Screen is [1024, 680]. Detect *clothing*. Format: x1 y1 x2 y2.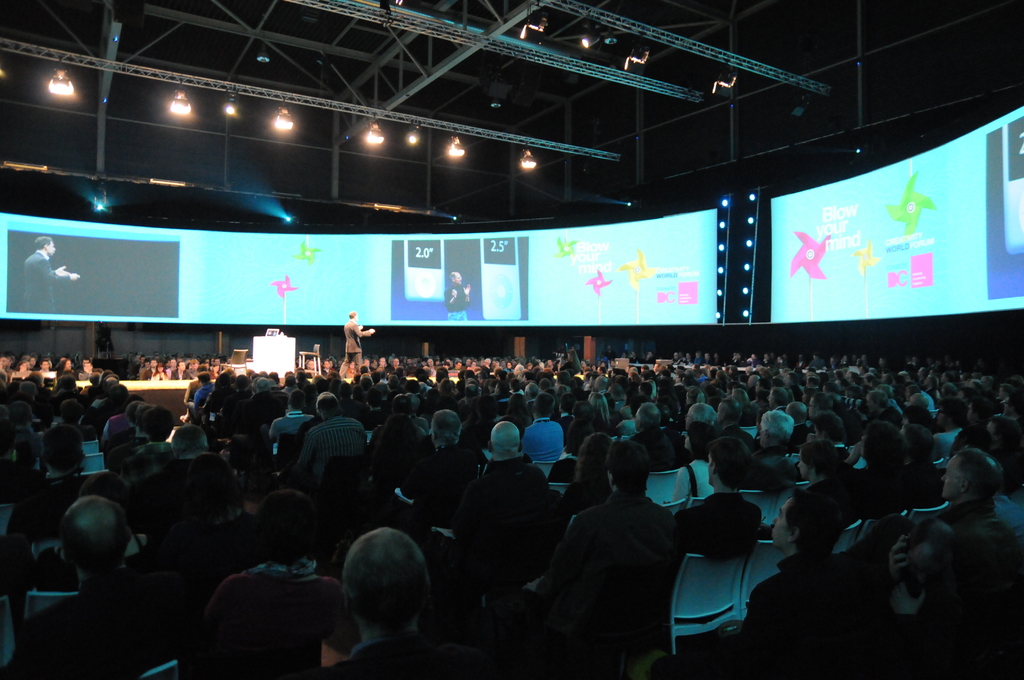
445 274 484 320.
